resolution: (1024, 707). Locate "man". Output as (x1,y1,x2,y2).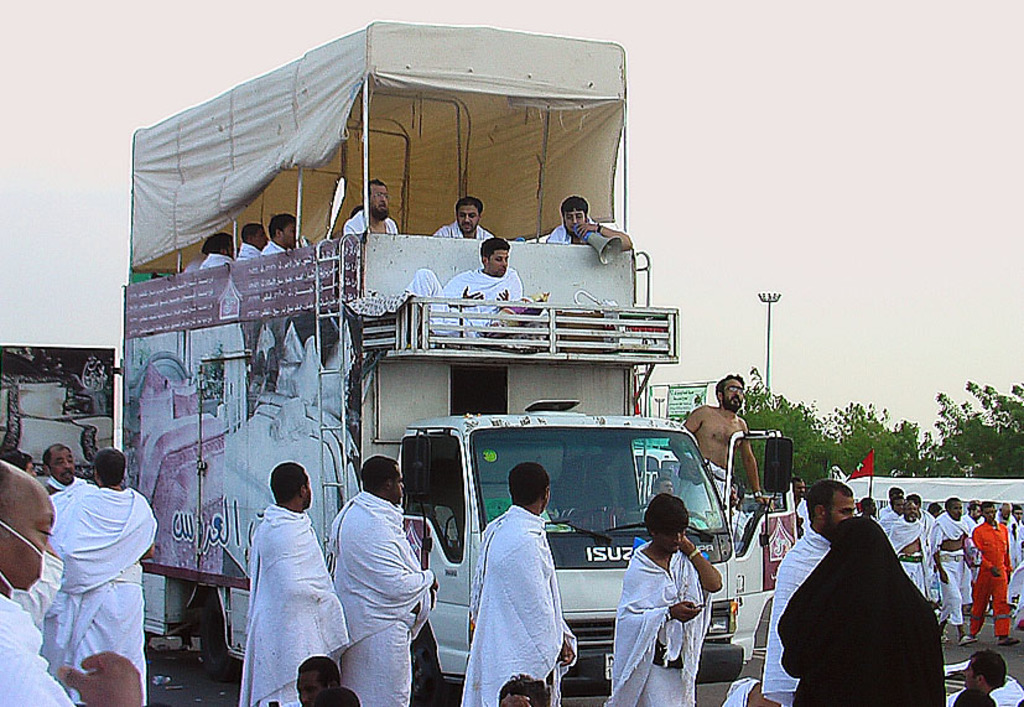
(763,477,851,706).
